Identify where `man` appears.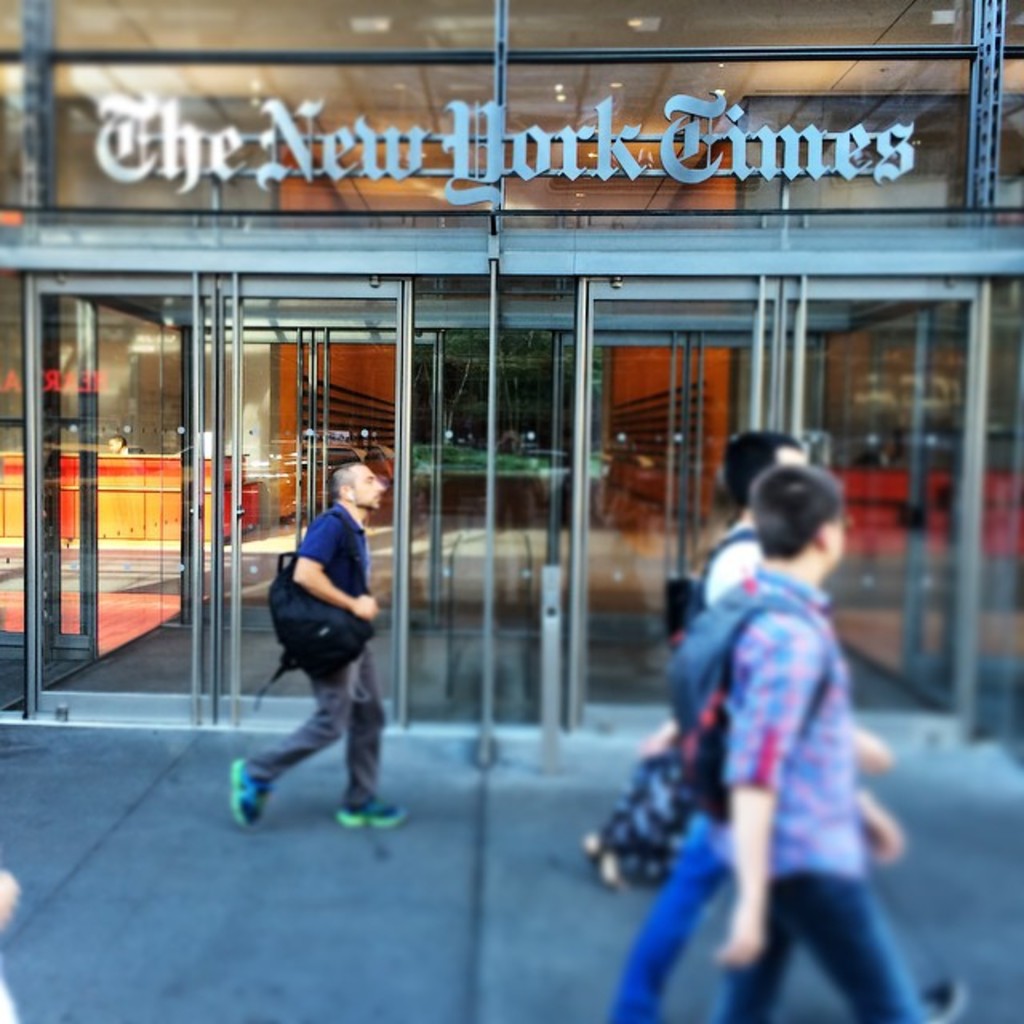
Appears at rect(608, 427, 976, 1022).
